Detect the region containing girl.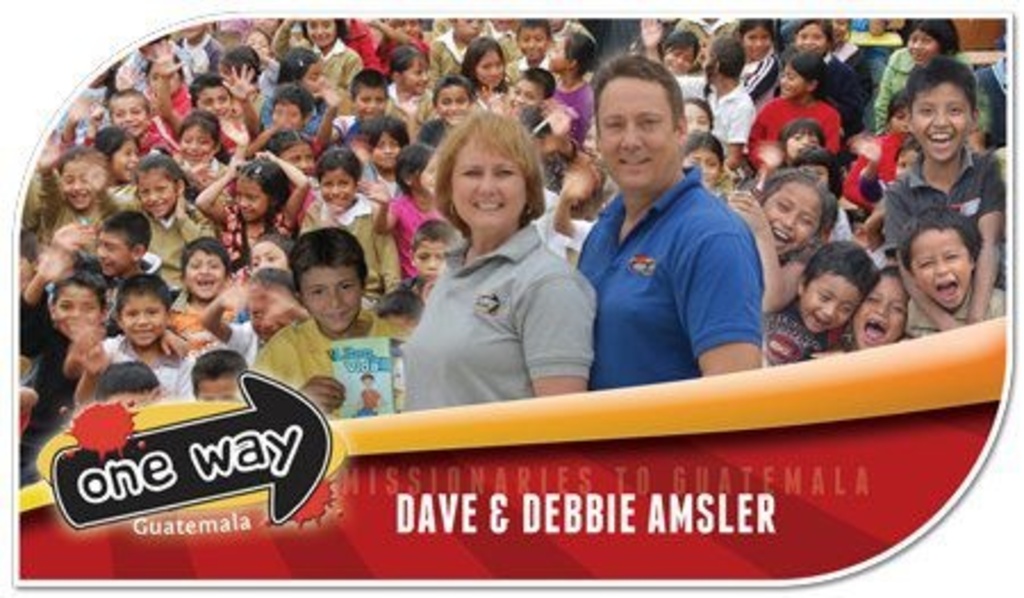
(left=785, top=18, right=862, bottom=136).
